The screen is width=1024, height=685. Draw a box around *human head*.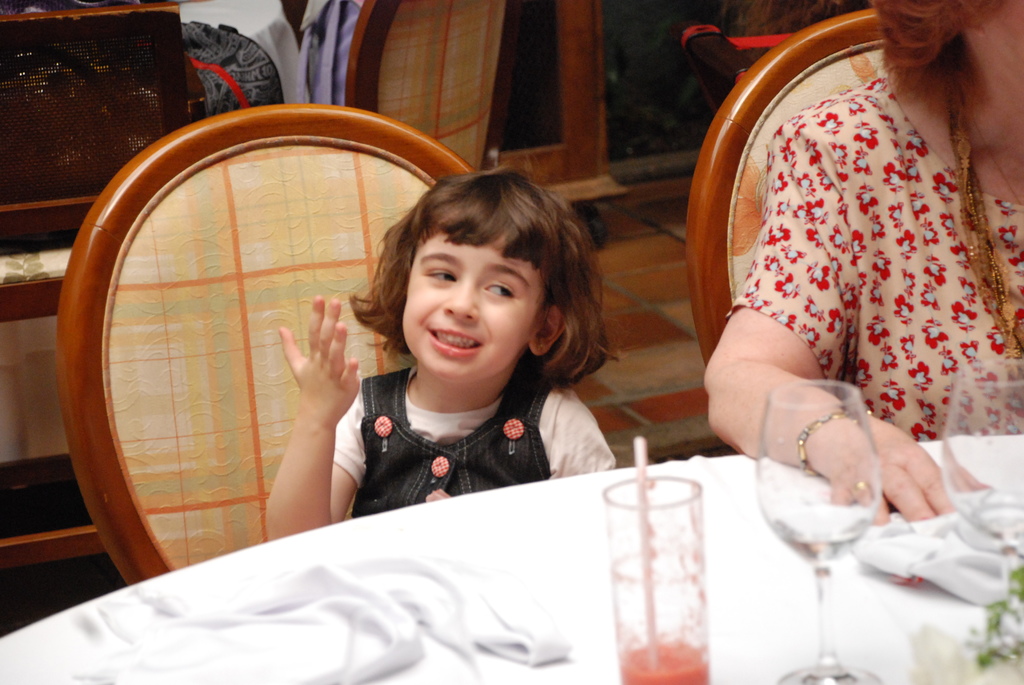
340 171 616 391.
